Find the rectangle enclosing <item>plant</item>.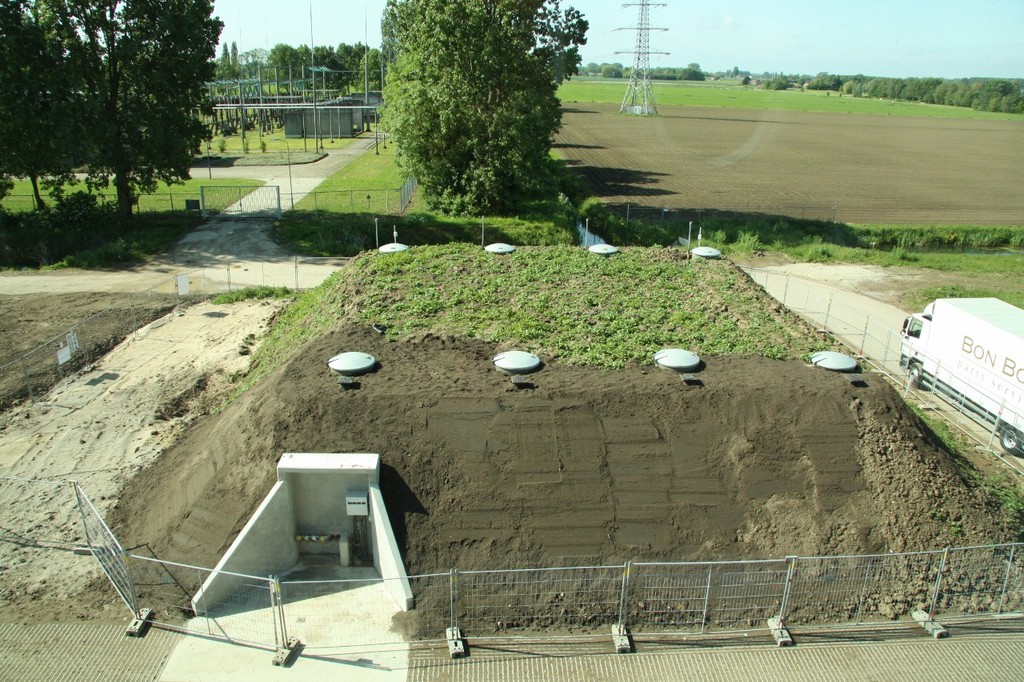
box=[271, 62, 584, 251].
